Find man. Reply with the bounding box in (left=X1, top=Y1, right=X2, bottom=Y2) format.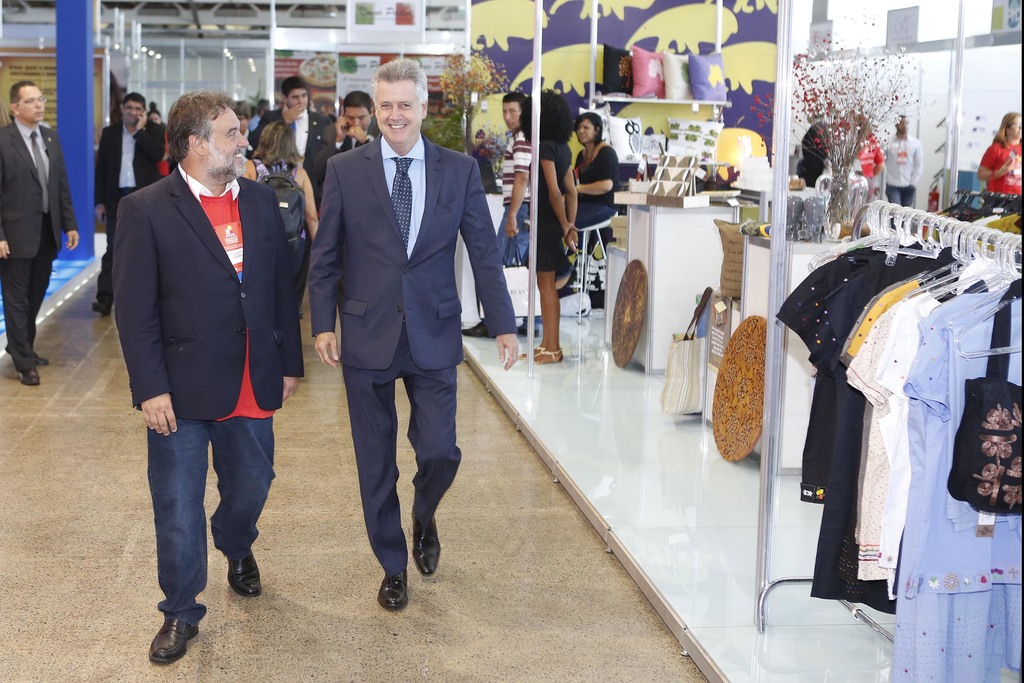
(left=83, top=63, right=291, bottom=629).
